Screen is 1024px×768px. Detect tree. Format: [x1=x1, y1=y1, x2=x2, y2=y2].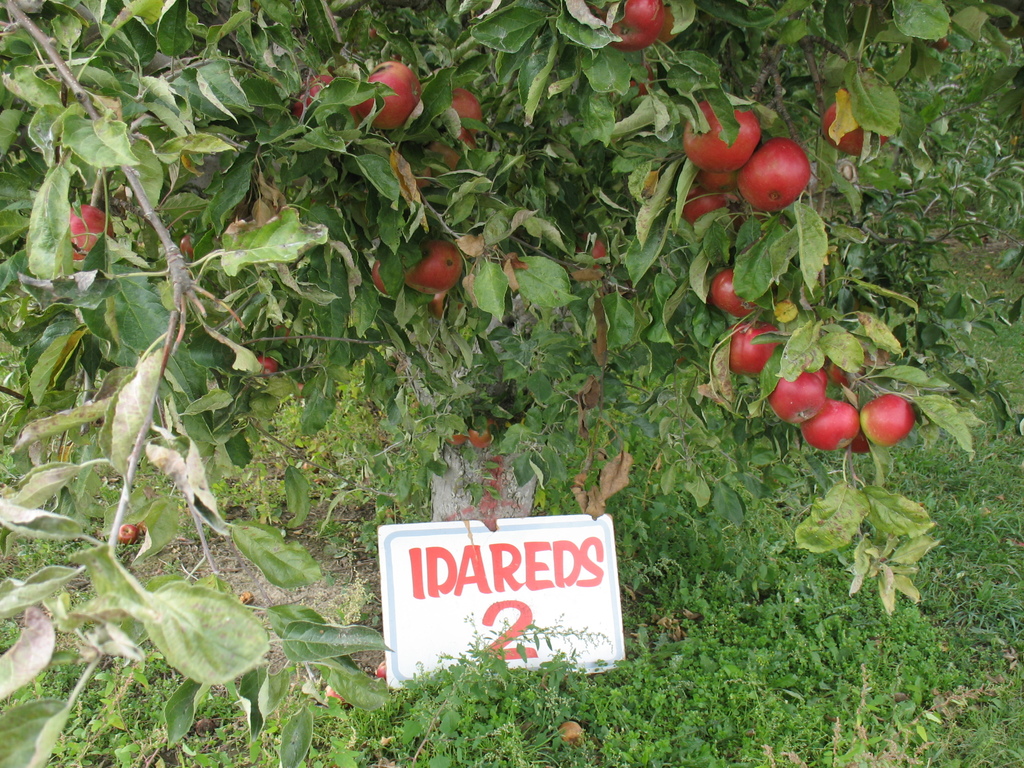
[x1=0, y1=0, x2=1023, y2=767].
